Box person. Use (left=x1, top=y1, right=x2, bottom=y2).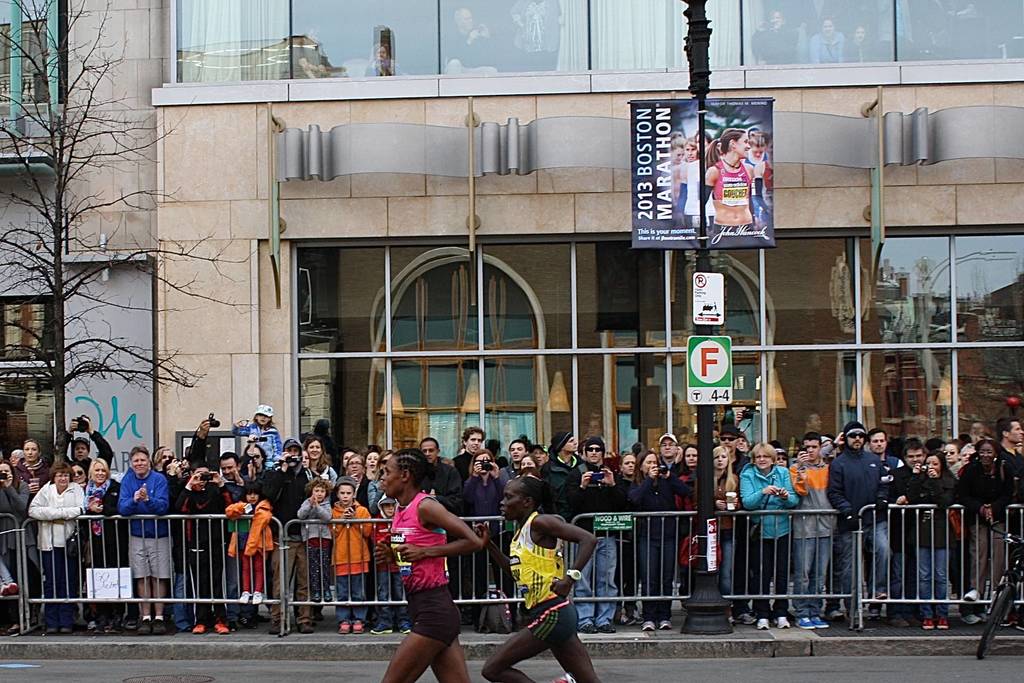
(left=363, top=452, right=399, bottom=632).
